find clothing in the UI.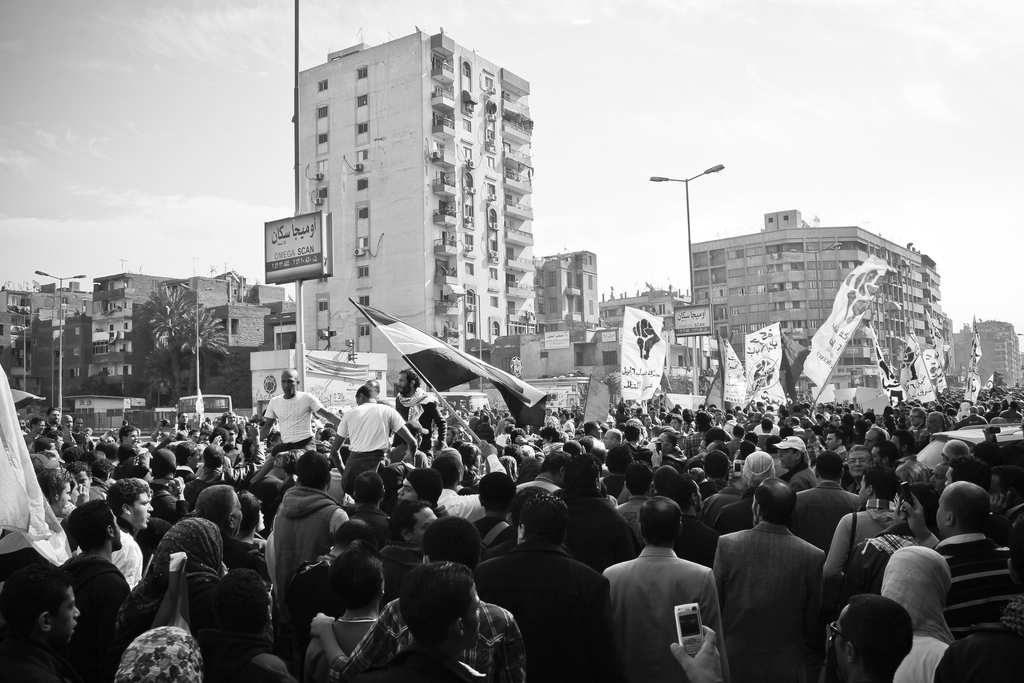
UI element at detection(947, 525, 1023, 632).
